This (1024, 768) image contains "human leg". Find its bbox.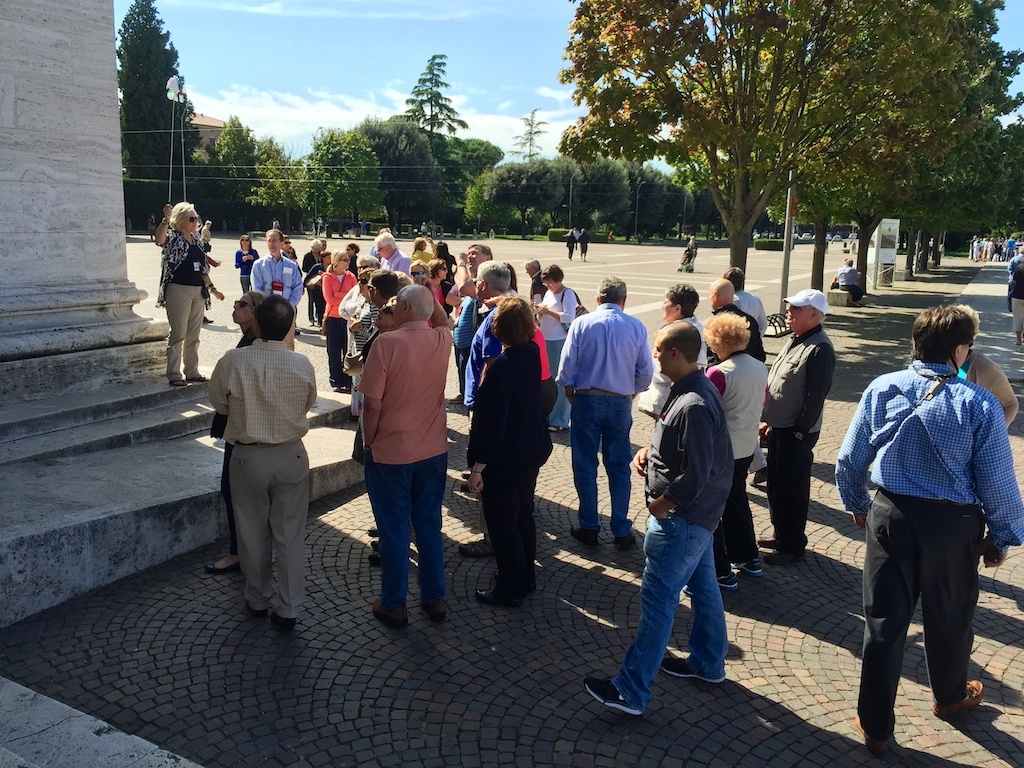
<region>566, 398, 605, 545</region>.
